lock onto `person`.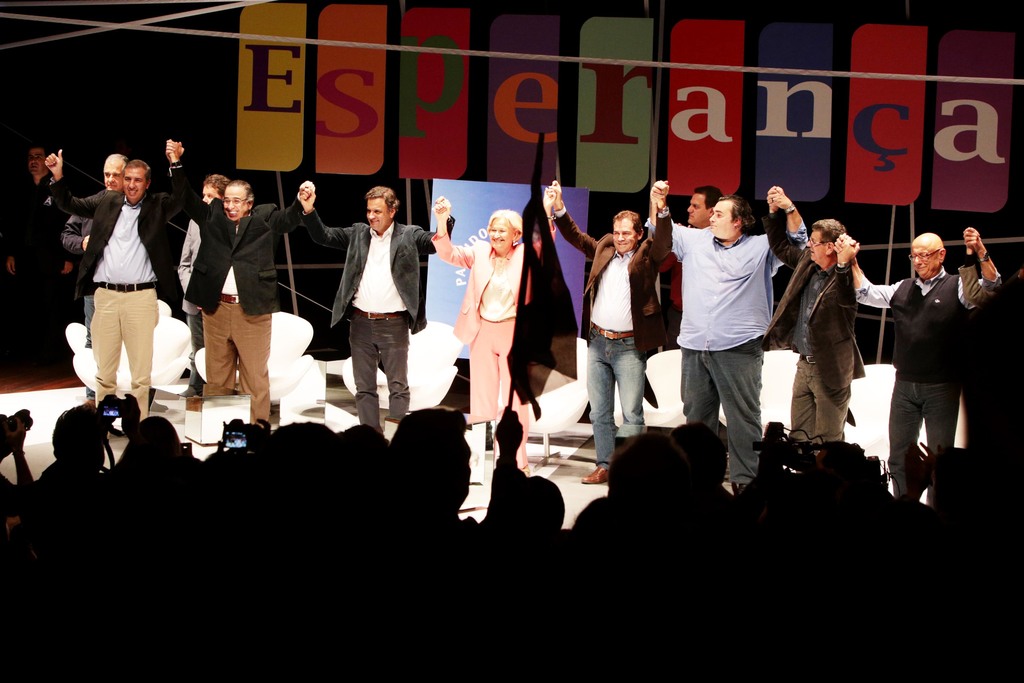
Locked: <region>650, 176, 812, 493</region>.
